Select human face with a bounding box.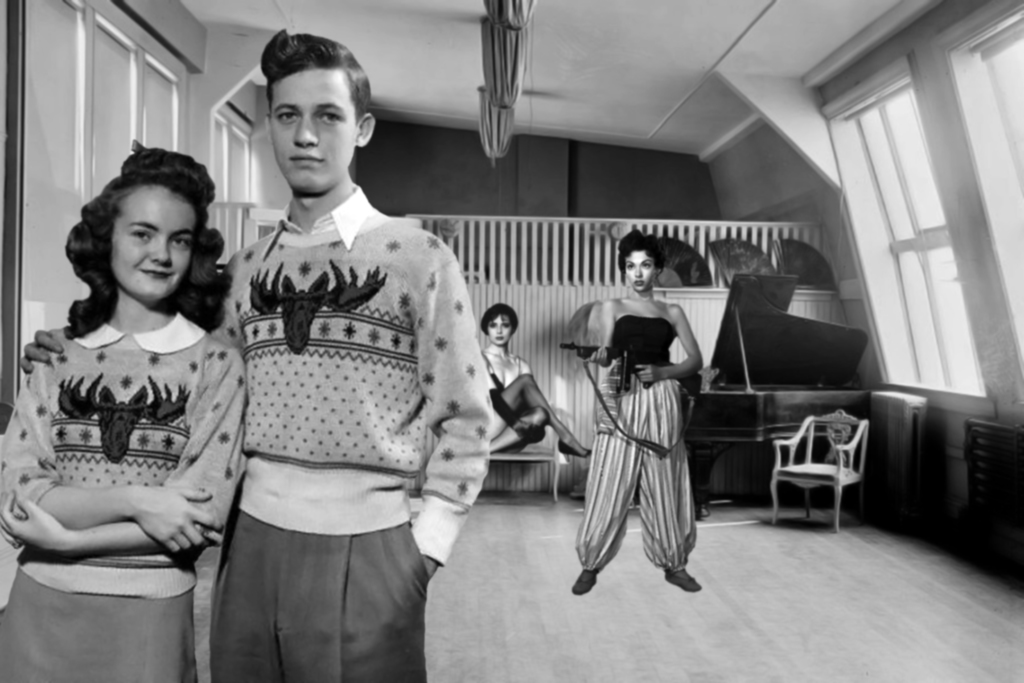
486:319:514:345.
